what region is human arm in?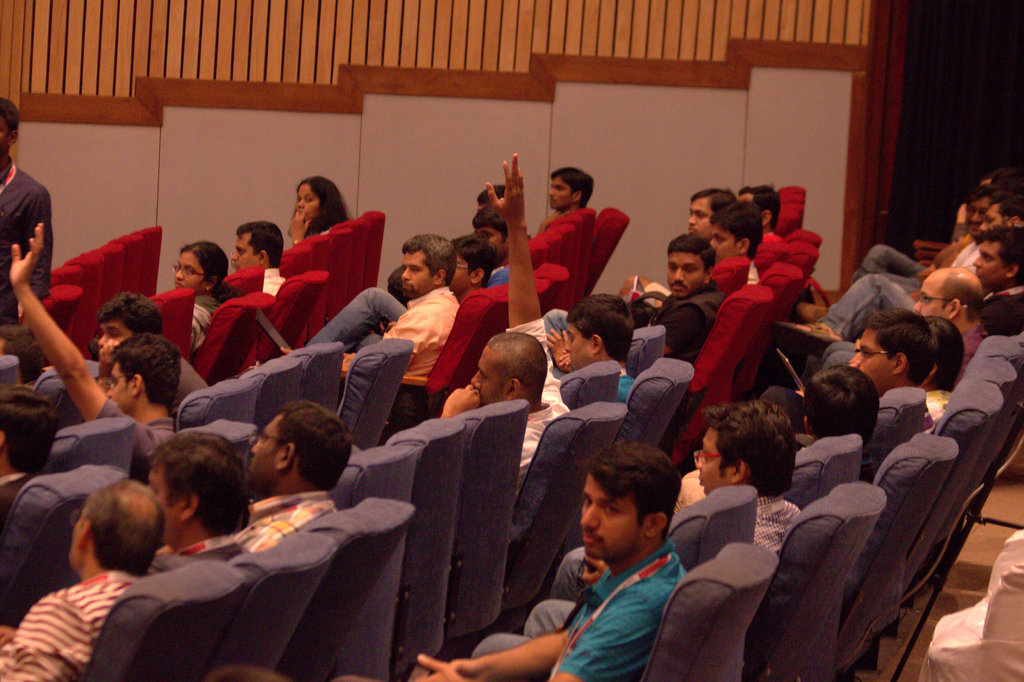
<region>483, 152, 545, 331</region>.
